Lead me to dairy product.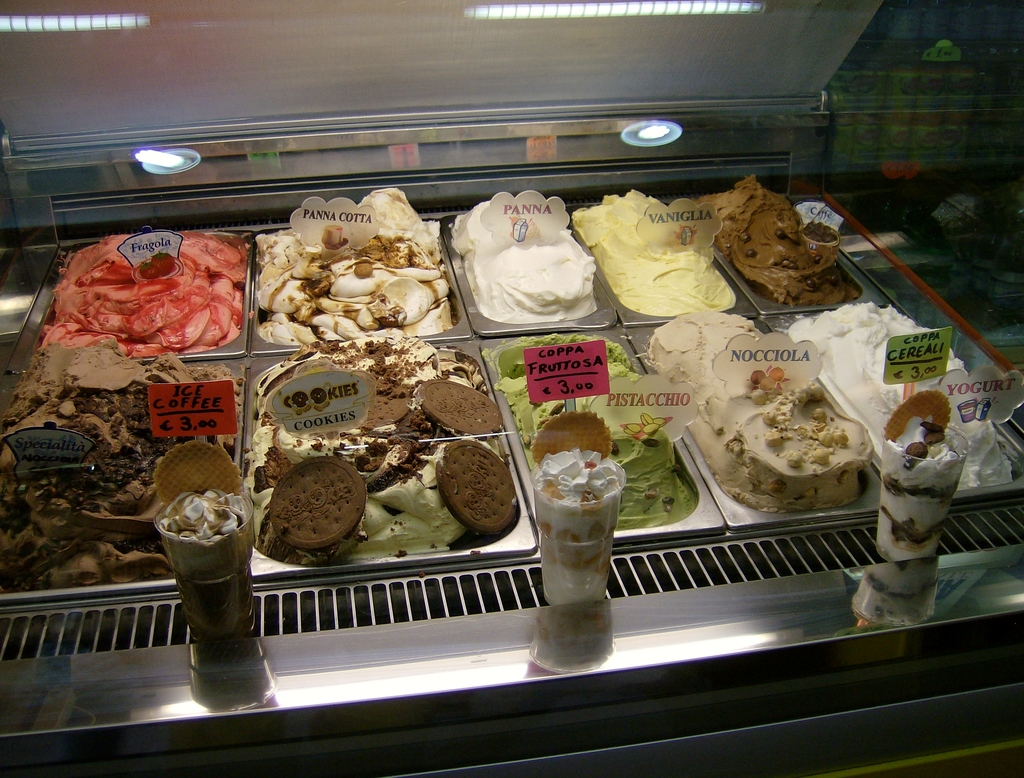
Lead to BBox(247, 341, 481, 564).
